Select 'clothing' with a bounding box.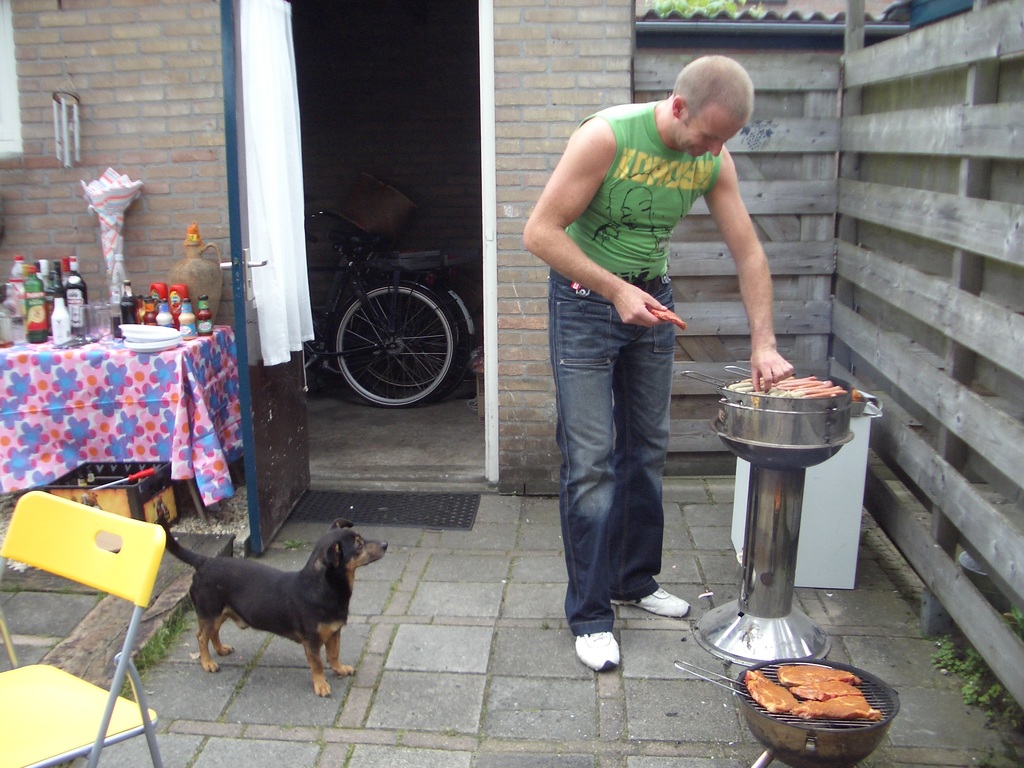
541, 100, 718, 643.
